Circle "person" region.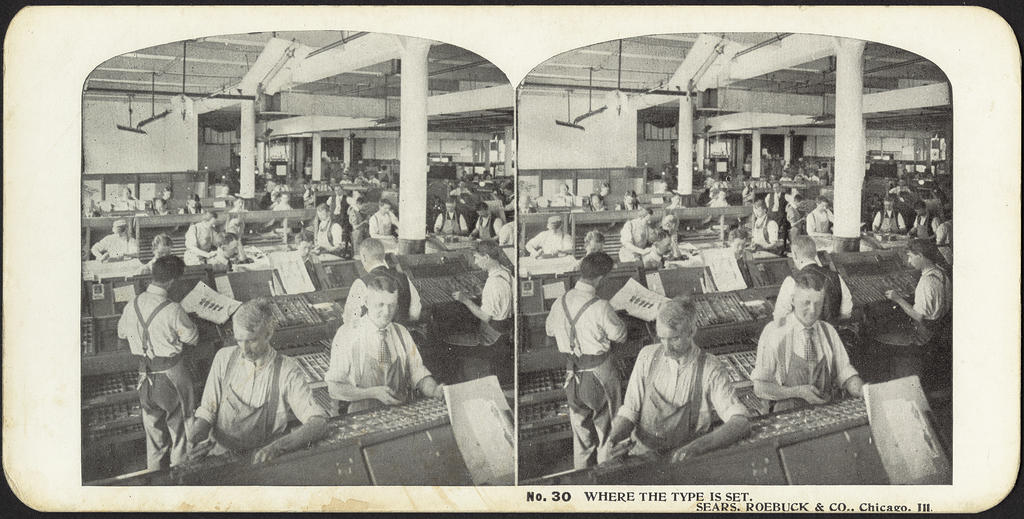
Region: detection(750, 198, 780, 252).
